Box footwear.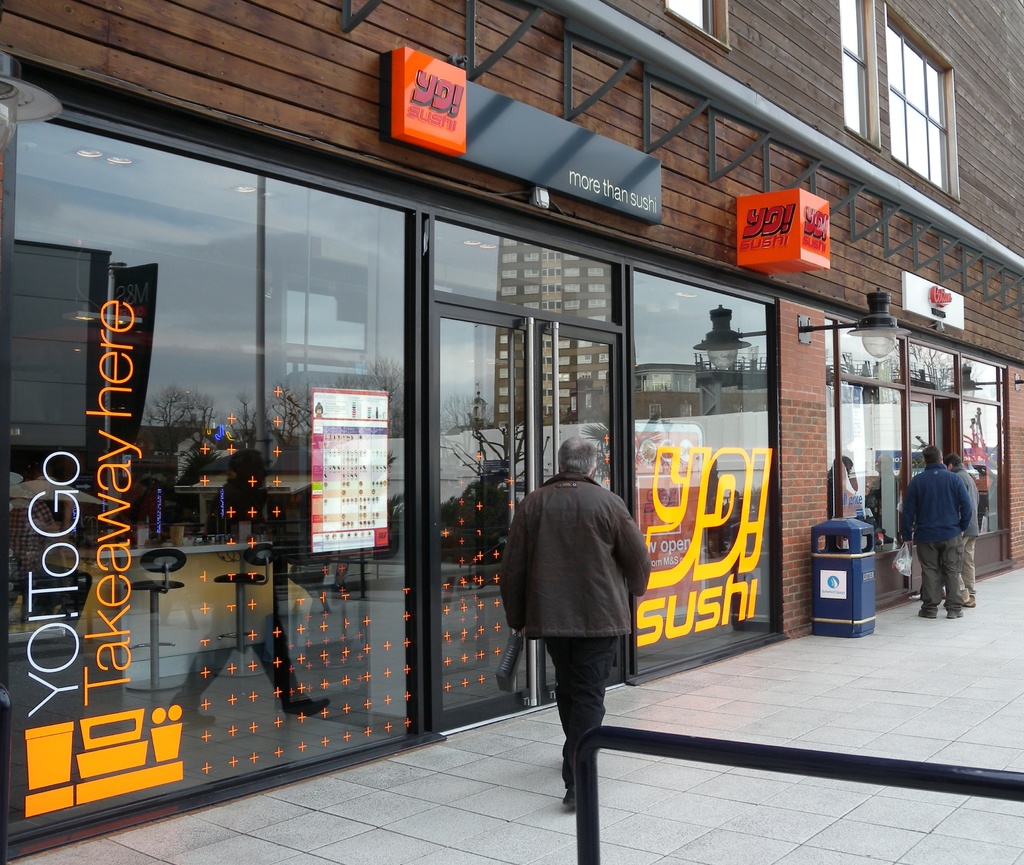
(556, 780, 580, 809).
